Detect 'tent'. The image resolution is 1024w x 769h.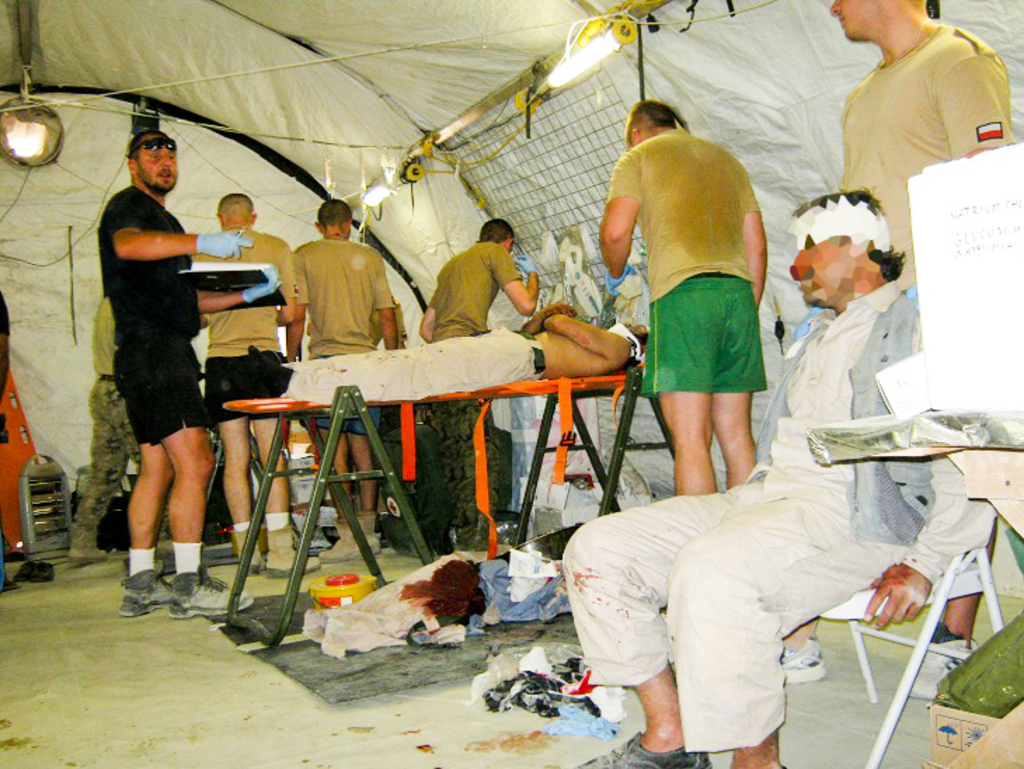
[x1=0, y1=0, x2=1023, y2=596].
